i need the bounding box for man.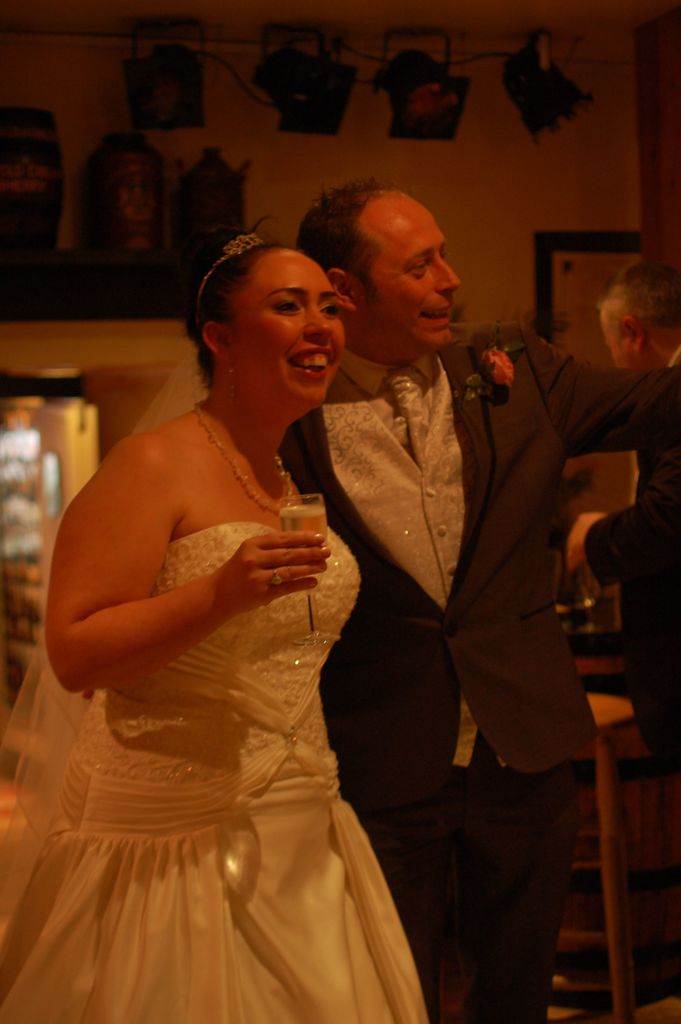
Here it is: {"left": 569, "top": 262, "right": 680, "bottom": 998}.
